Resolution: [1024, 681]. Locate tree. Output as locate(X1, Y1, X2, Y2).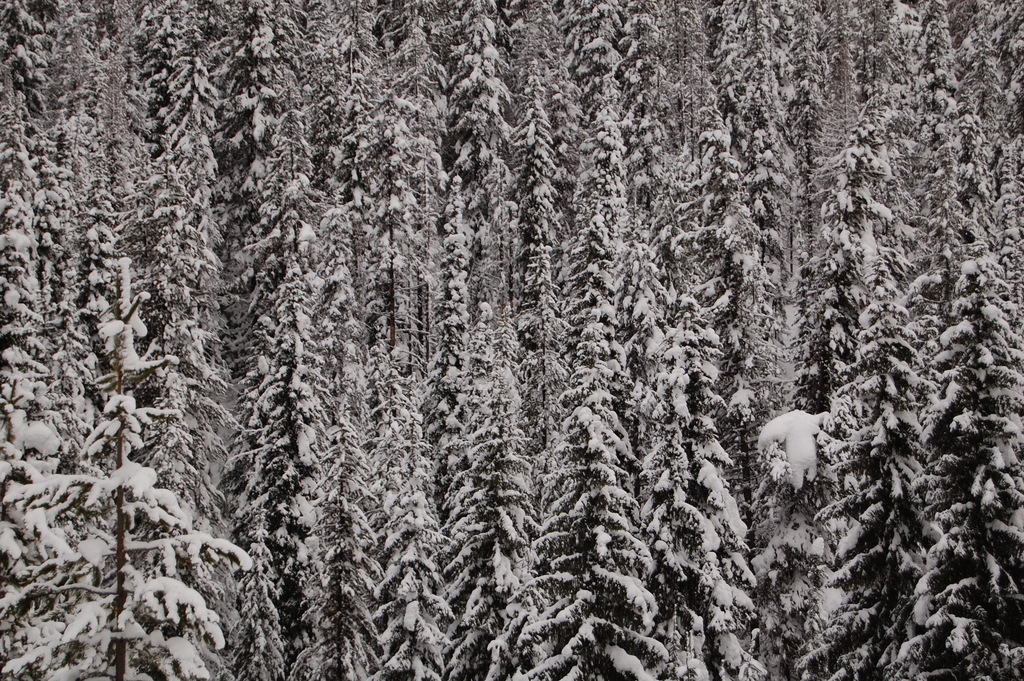
locate(427, 305, 550, 680).
